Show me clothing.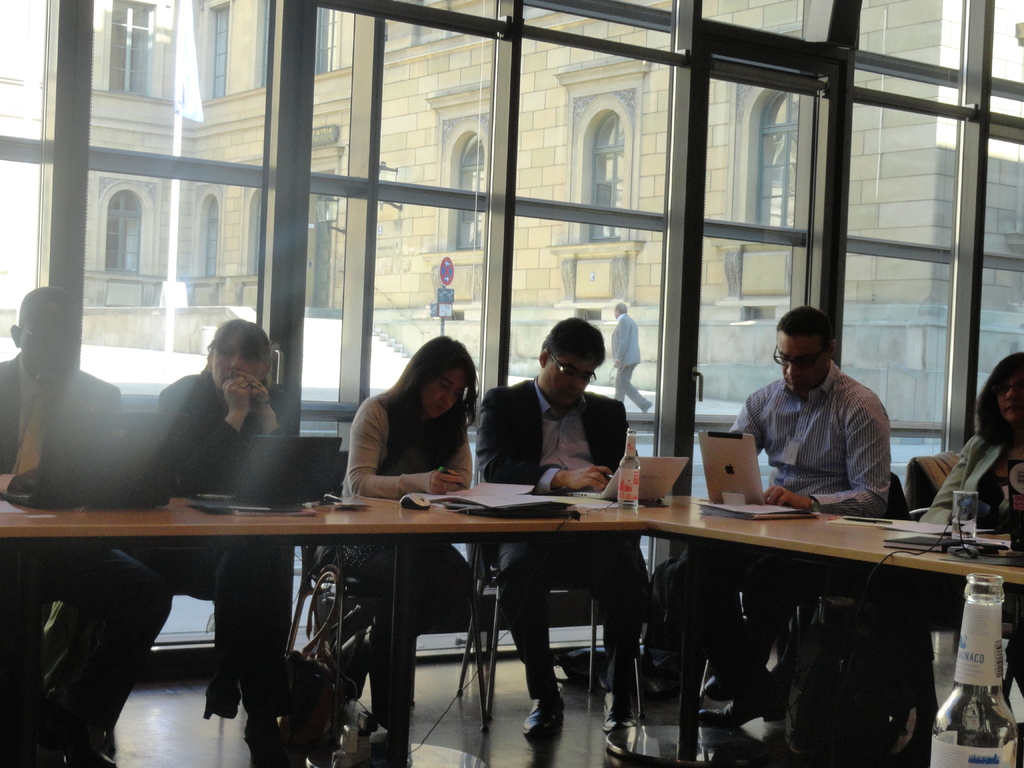
clothing is here: 1/358/177/767.
